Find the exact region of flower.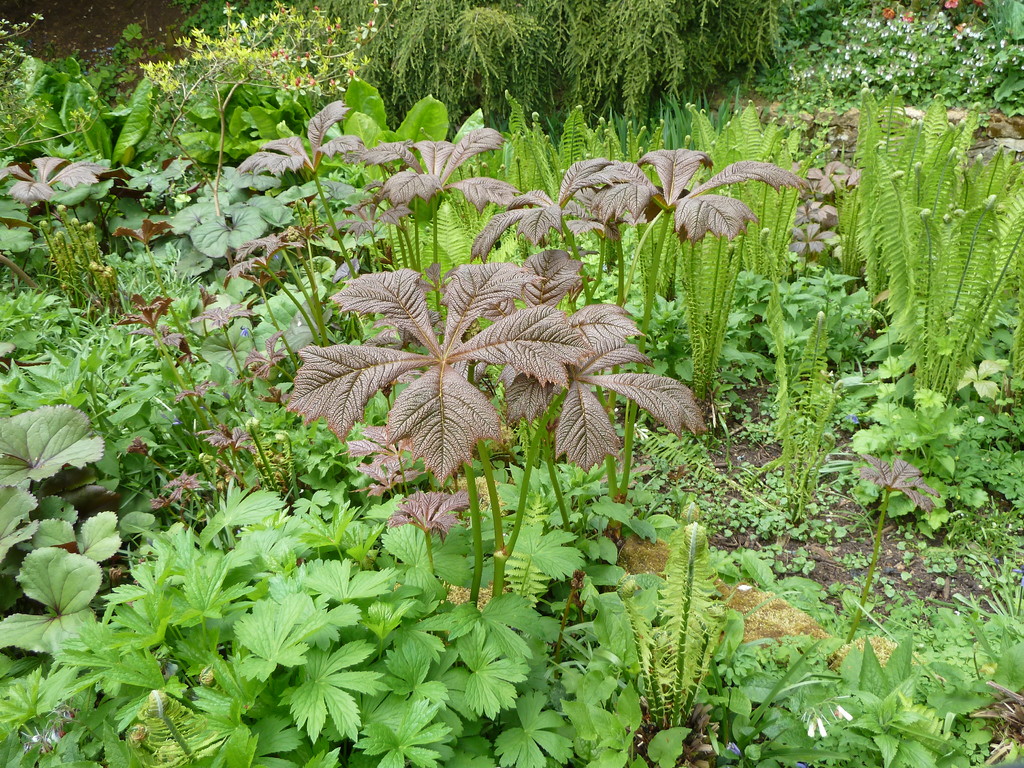
Exact region: region(241, 326, 248, 337).
